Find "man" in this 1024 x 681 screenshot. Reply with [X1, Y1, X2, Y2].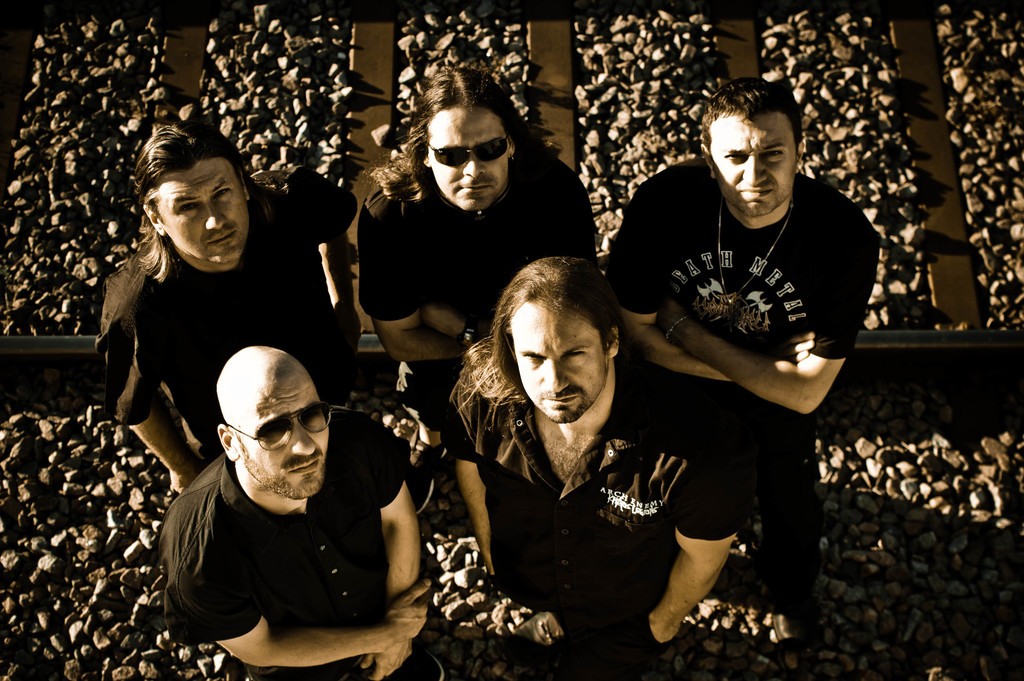
[162, 405, 416, 677].
